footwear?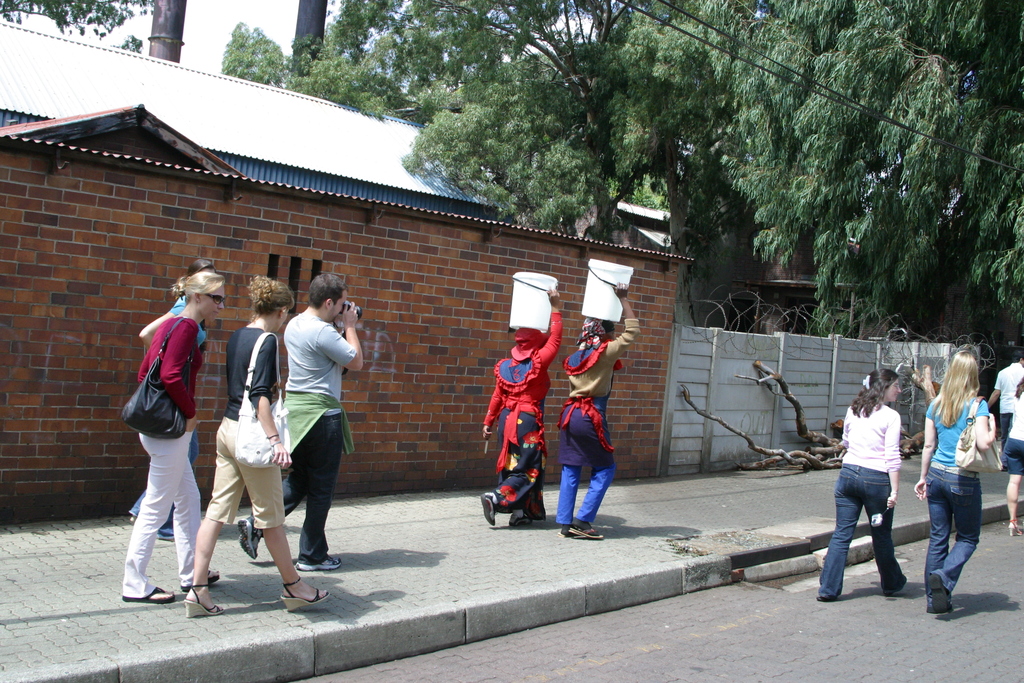
locate(280, 580, 330, 610)
